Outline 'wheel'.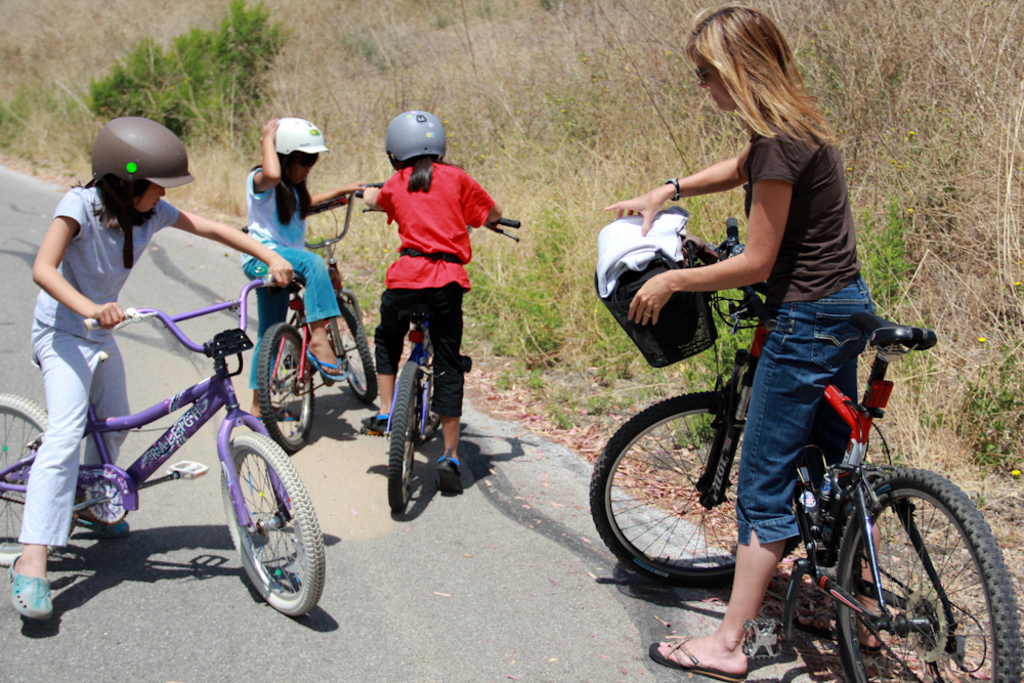
Outline: (x1=417, y1=349, x2=442, y2=444).
